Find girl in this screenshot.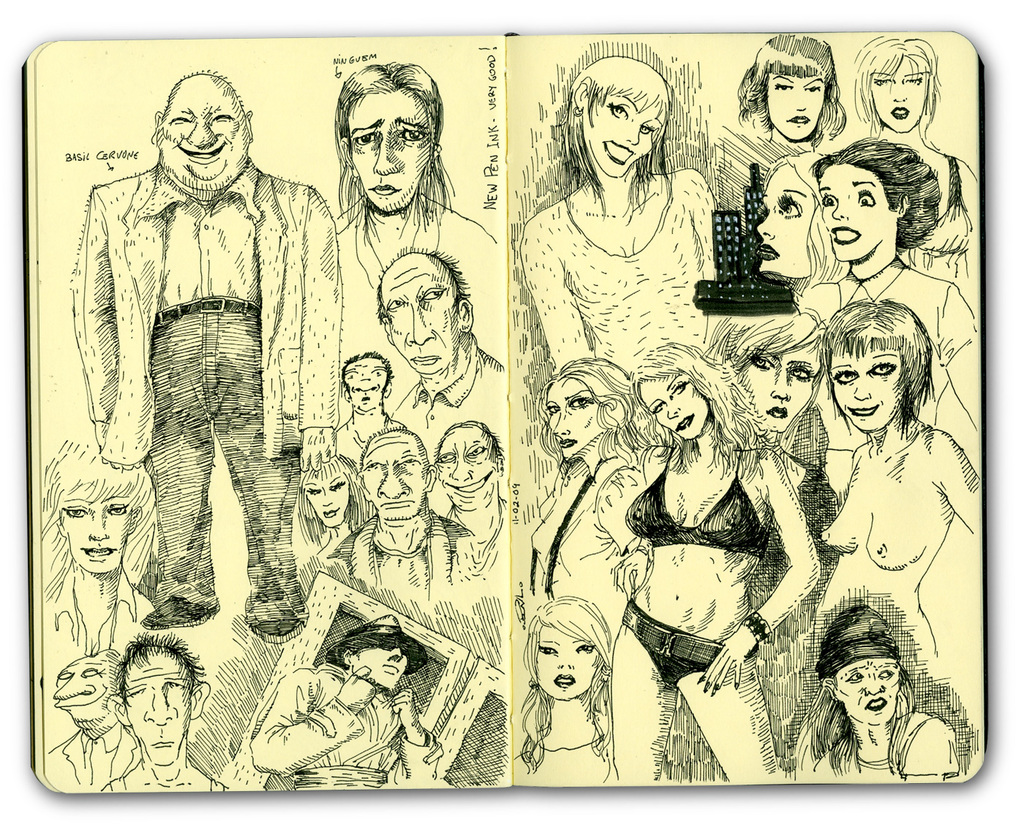
The bounding box for girl is <region>701, 299, 827, 533</region>.
